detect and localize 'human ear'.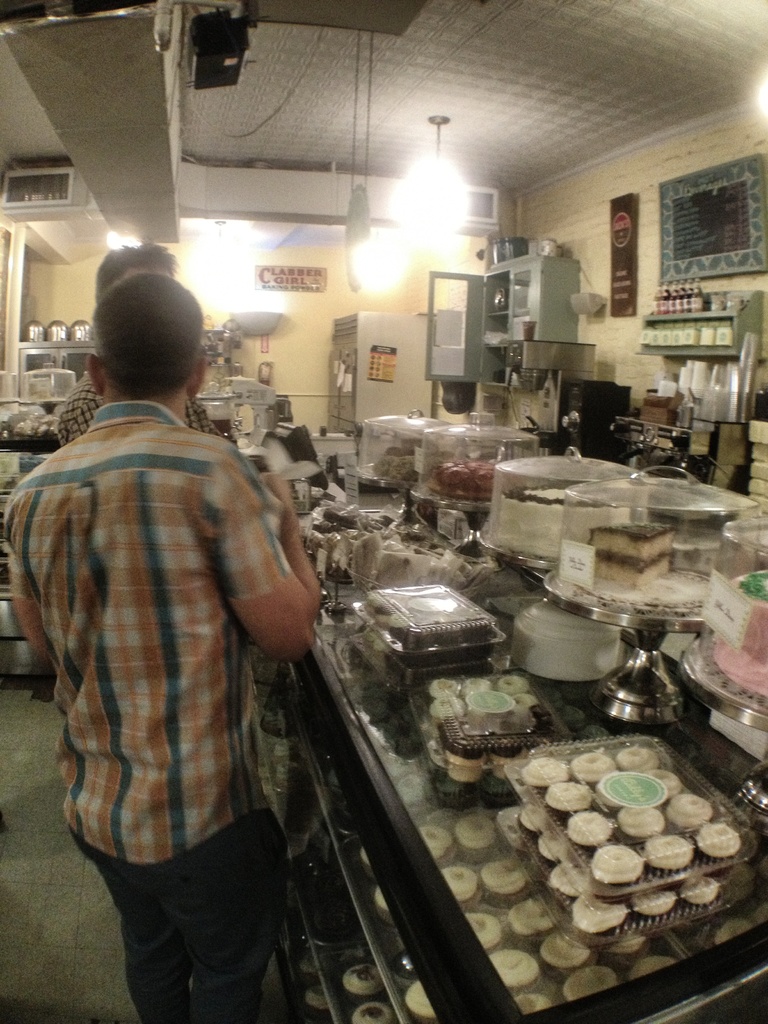
Localized at bbox=[188, 360, 203, 400].
